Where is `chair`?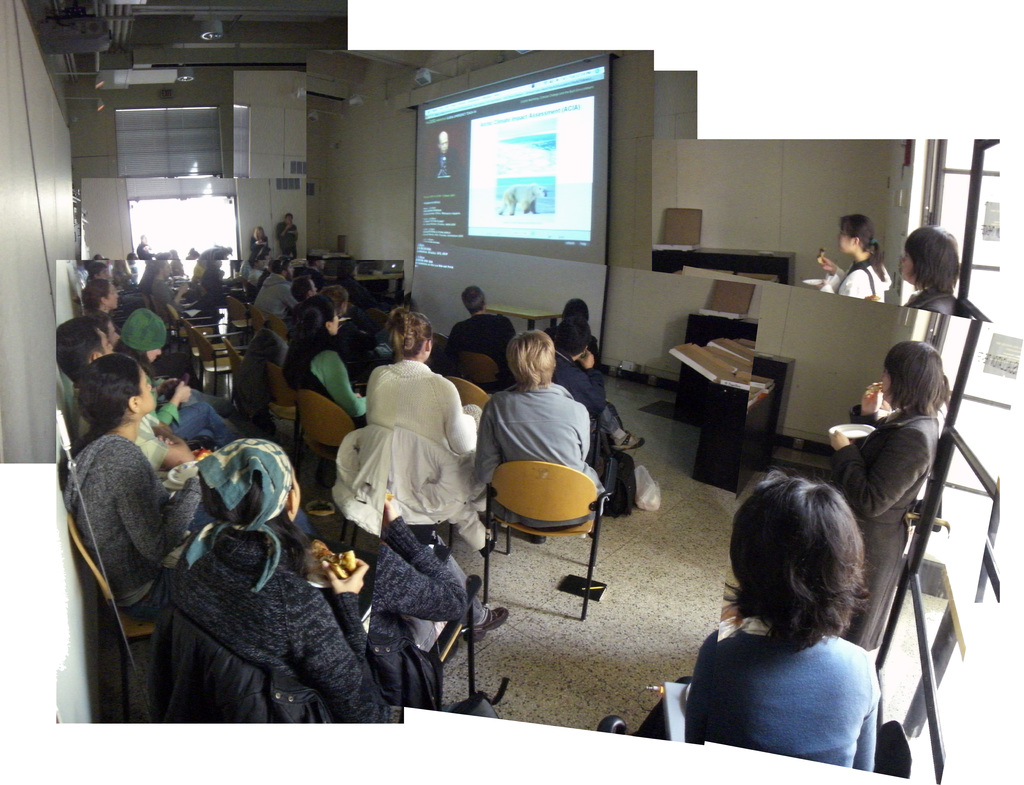
170/305/215/347.
